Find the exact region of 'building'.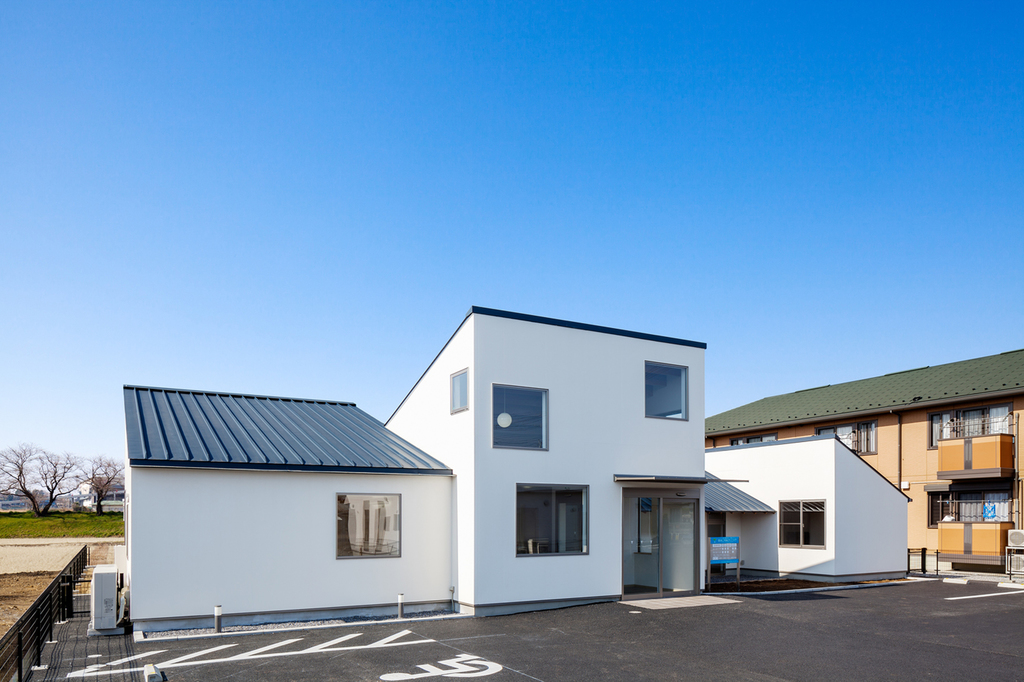
Exact region: Rect(121, 305, 913, 635).
